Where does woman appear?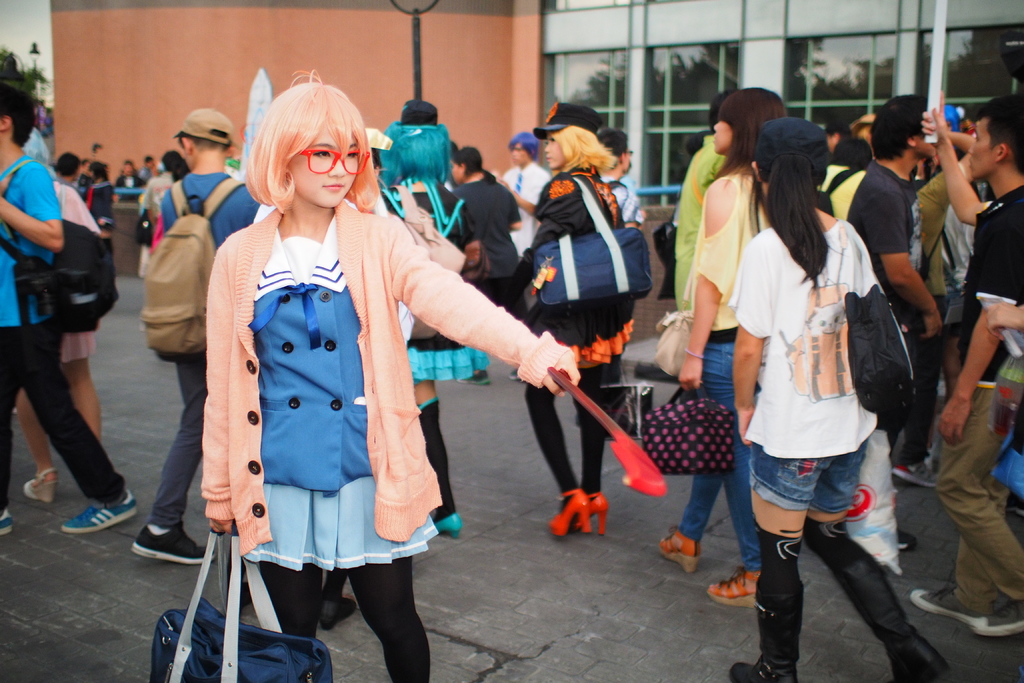
Appears at l=711, t=87, r=893, b=673.
